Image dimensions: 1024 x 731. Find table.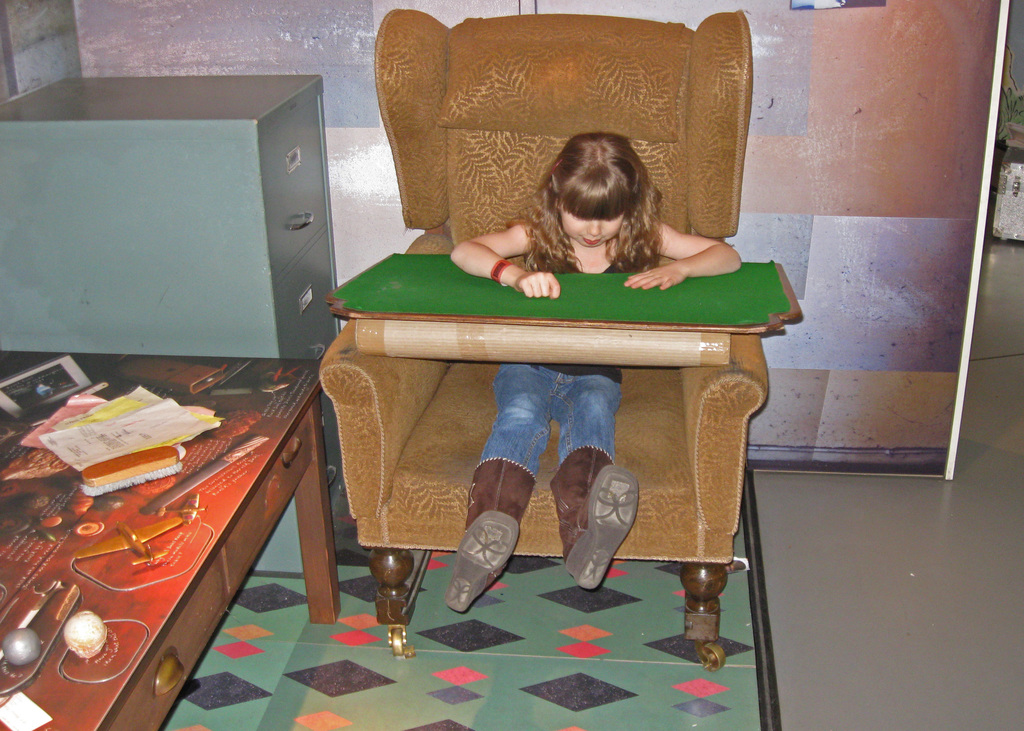
1/342/338/730.
